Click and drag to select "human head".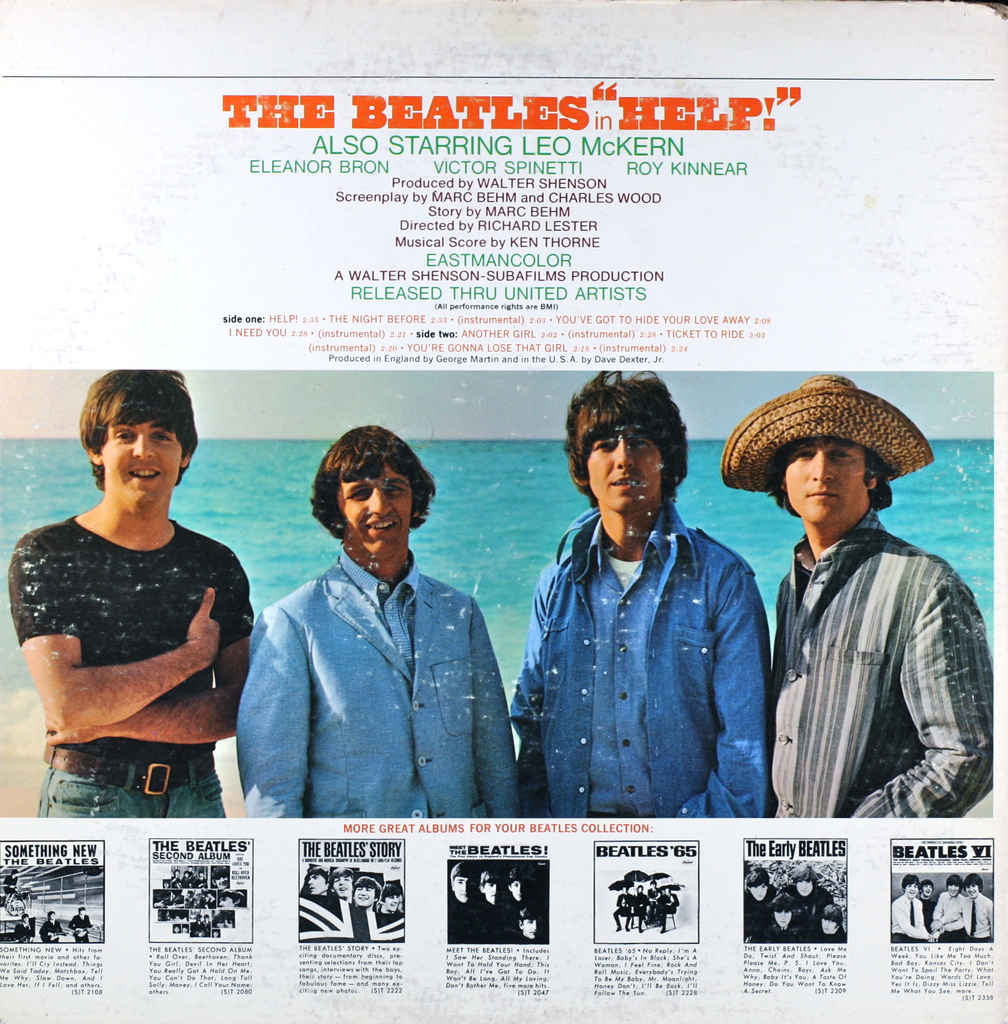
Selection: 306, 865, 327, 893.
